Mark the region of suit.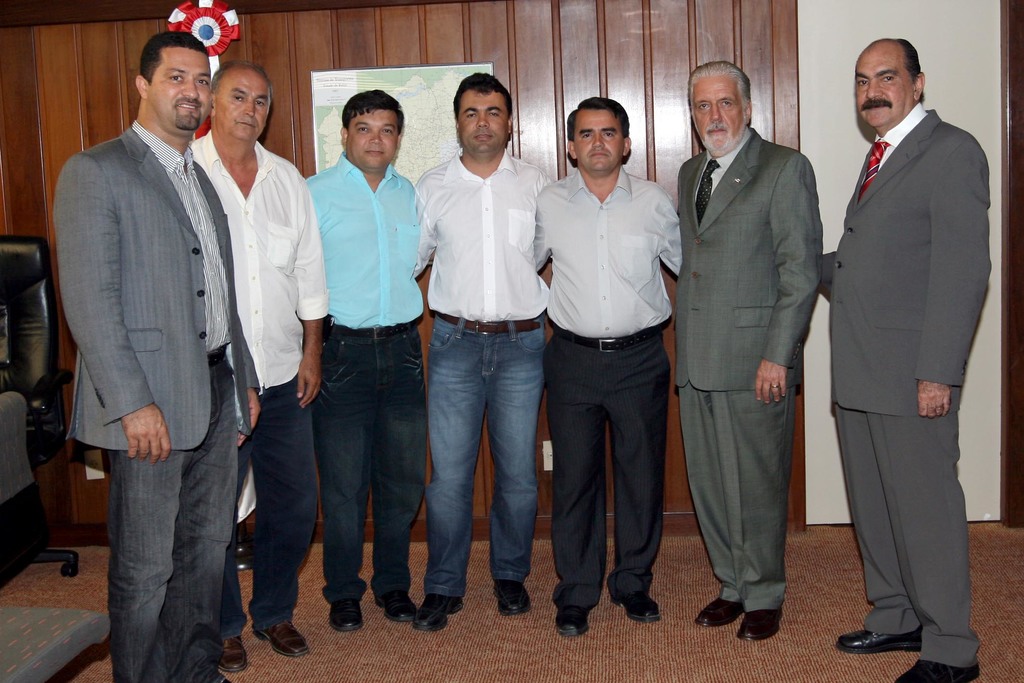
Region: x1=818 y1=37 x2=996 y2=672.
